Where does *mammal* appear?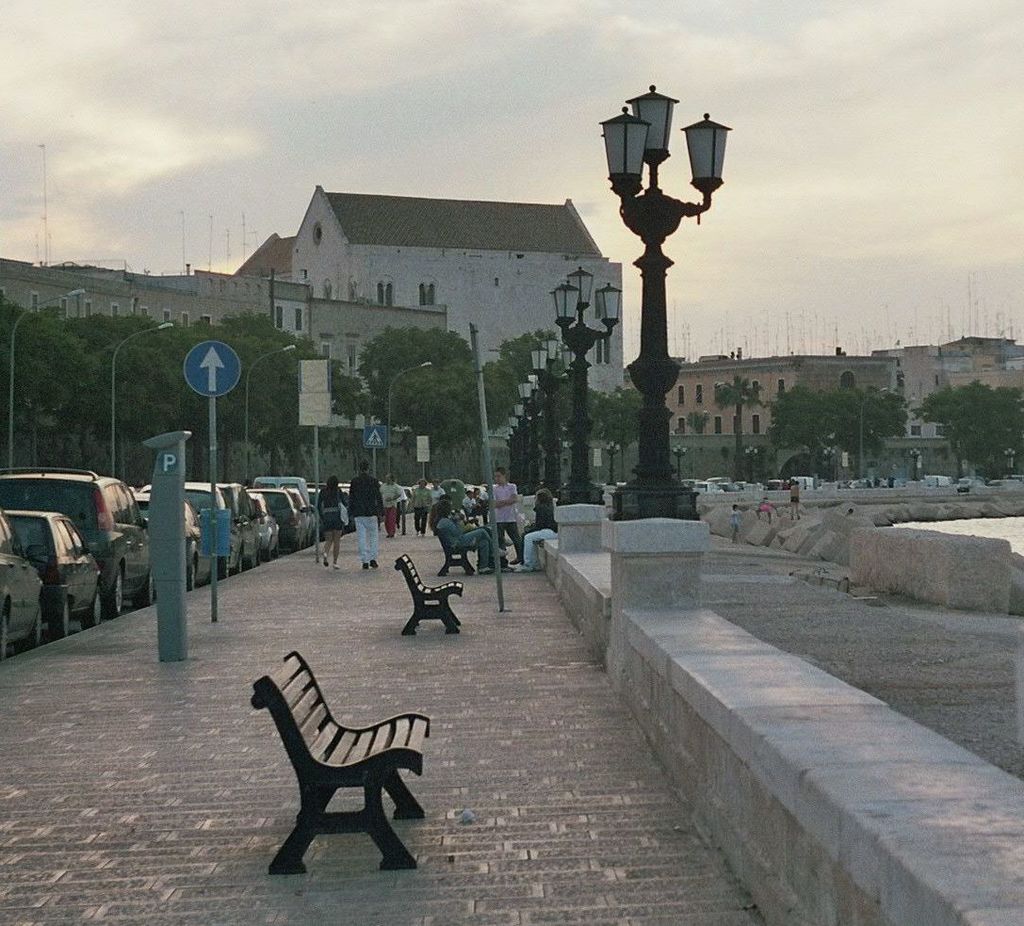
Appears at 789, 481, 799, 522.
